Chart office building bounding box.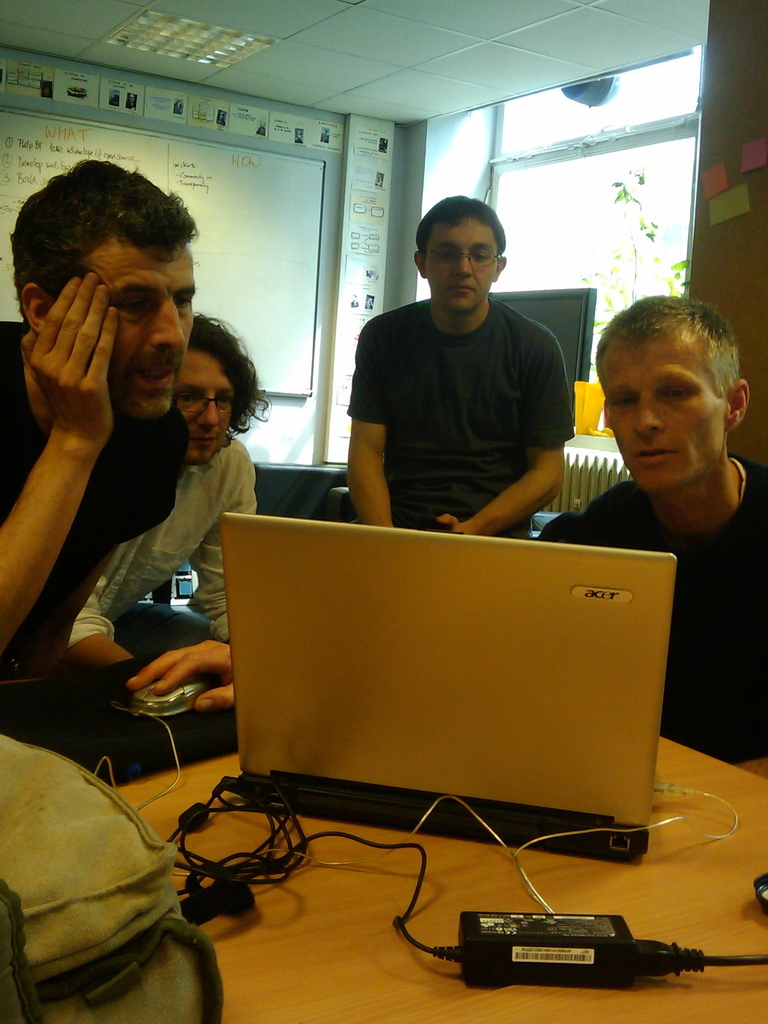
Charted: pyautogui.locateOnScreen(28, 49, 726, 1023).
